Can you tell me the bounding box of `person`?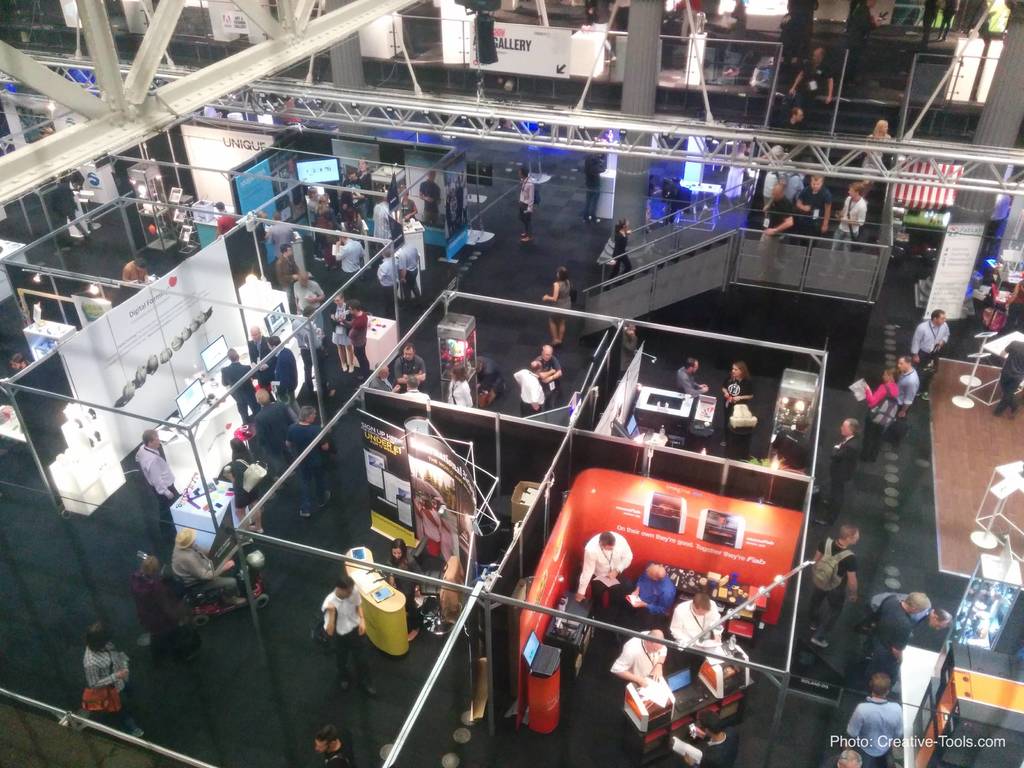
bbox(9, 353, 38, 376).
